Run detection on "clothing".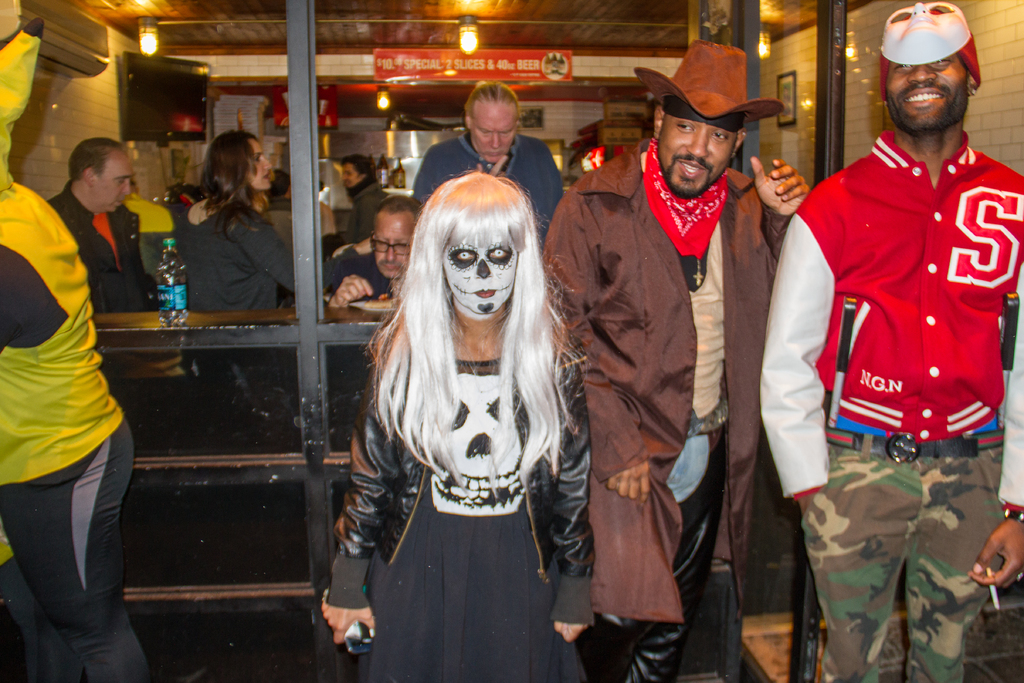
Result: <bbox>540, 136, 789, 623</bbox>.
